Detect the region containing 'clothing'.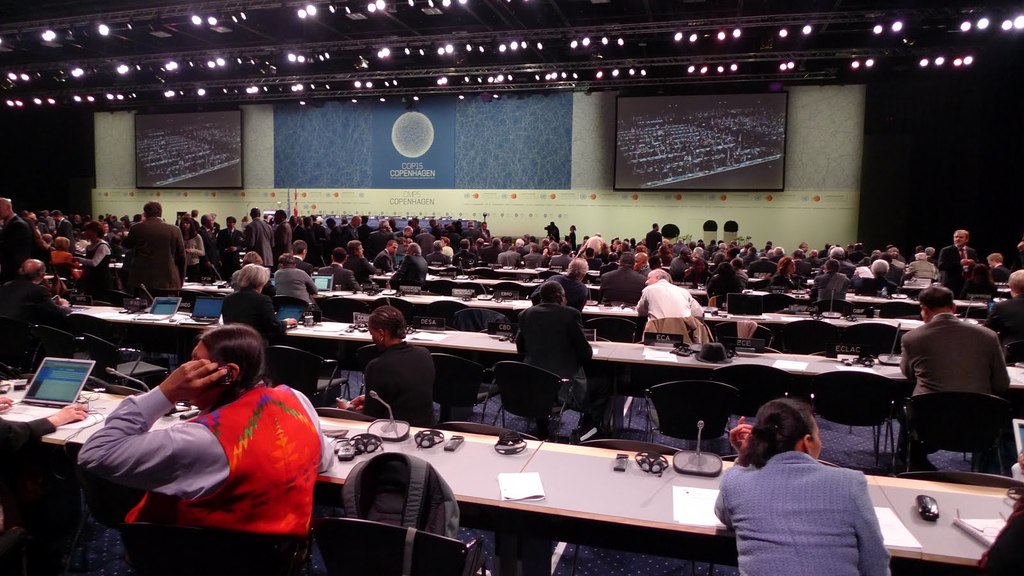
<bbox>513, 307, 593, 401</bbox>.
